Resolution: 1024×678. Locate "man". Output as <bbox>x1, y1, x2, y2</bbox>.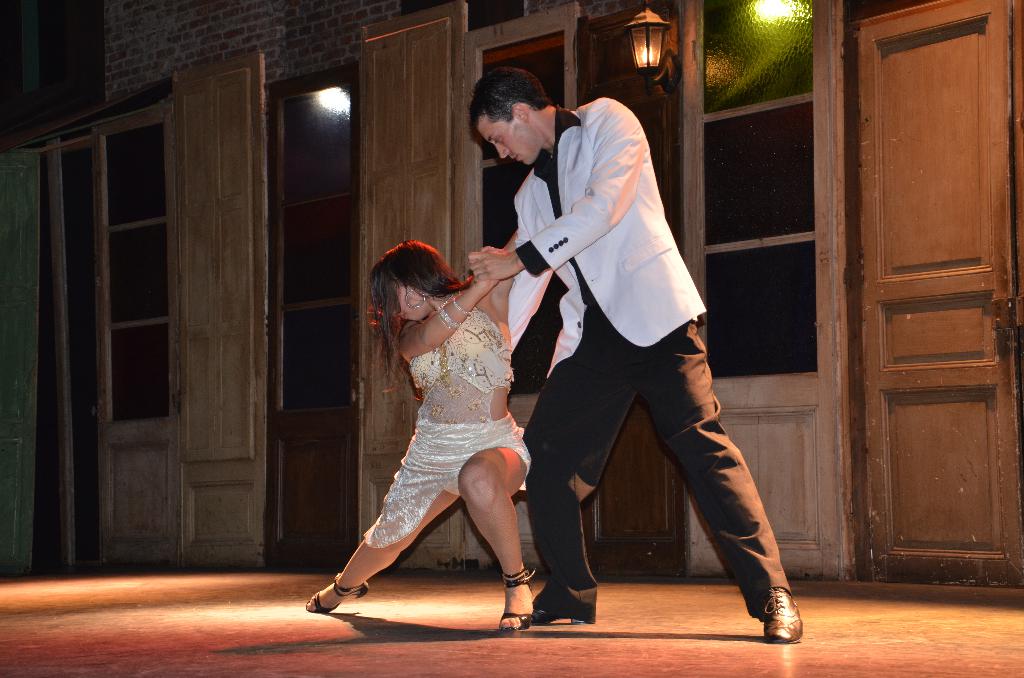
<bbox>465, 63, 806, 642</bbox>.
